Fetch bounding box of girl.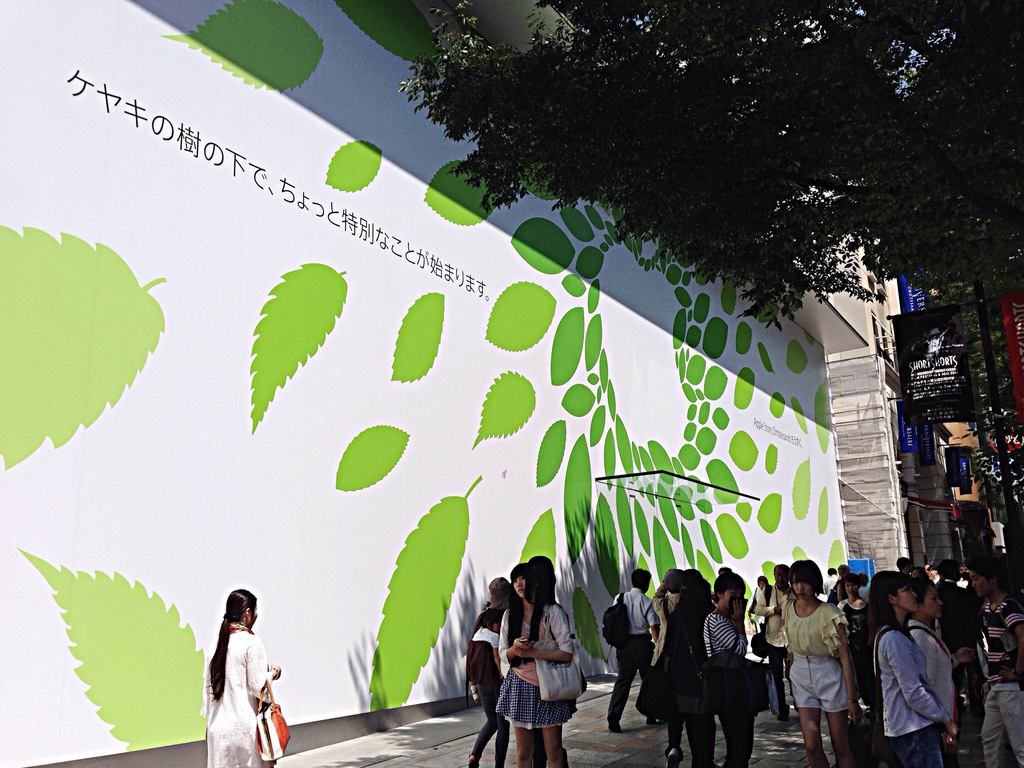
Bbox: bbox=[865, 572, 955, 763].
